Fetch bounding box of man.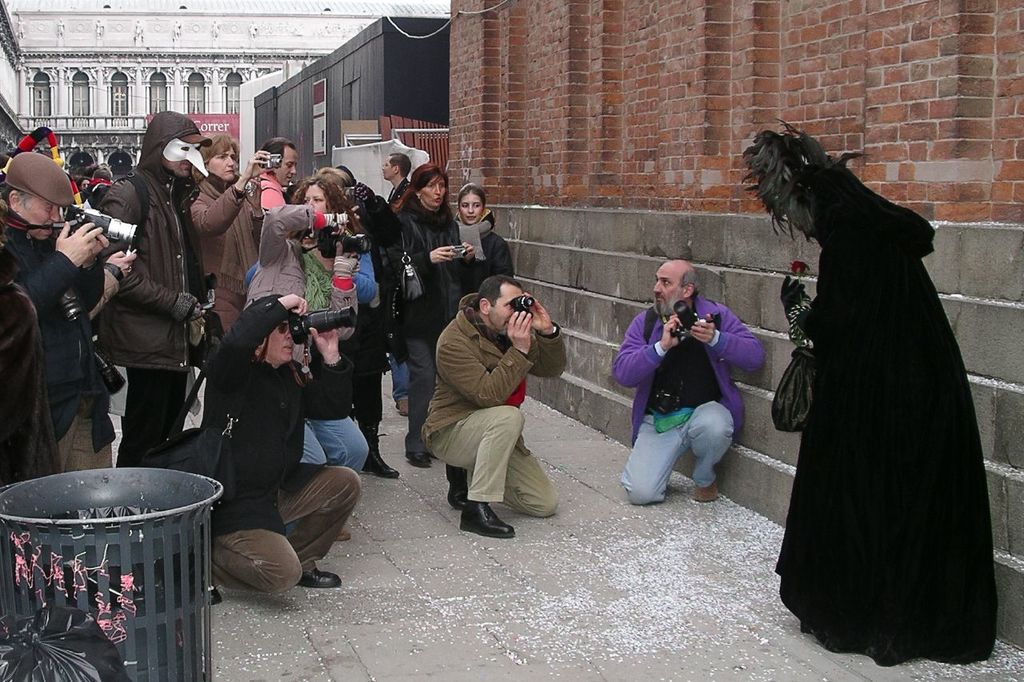
Bbox: (x1=611, y1=260, x2=766, y2=505).
